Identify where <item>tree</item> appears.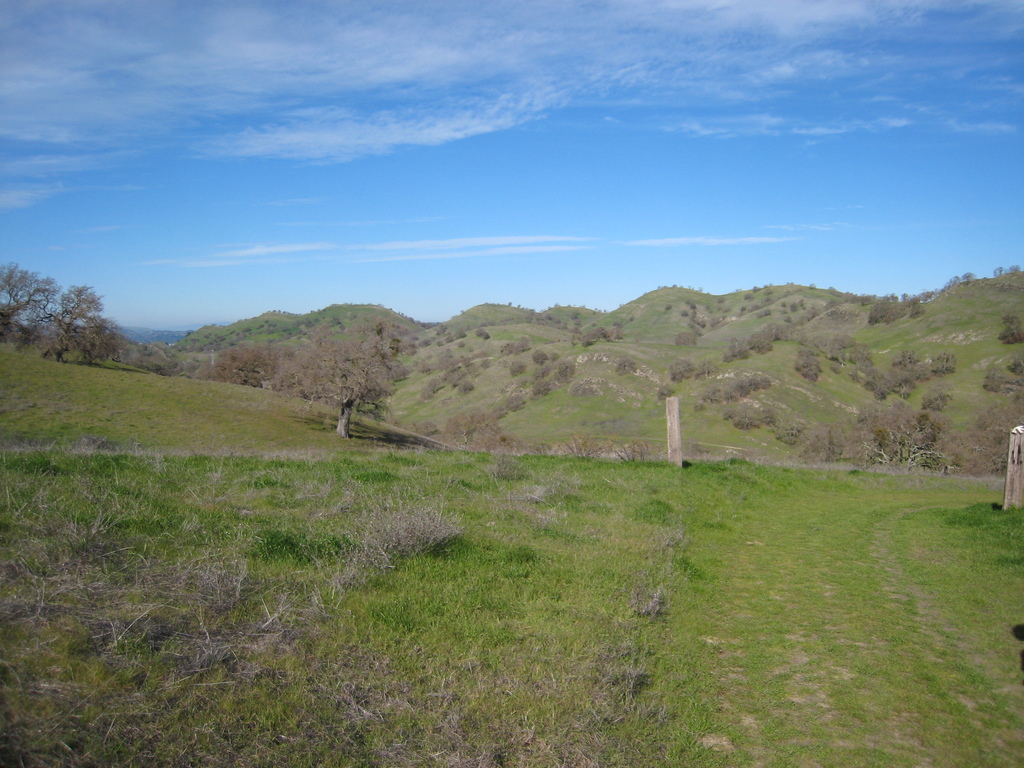
Appears at BBox(612, 356, 639, 376).
